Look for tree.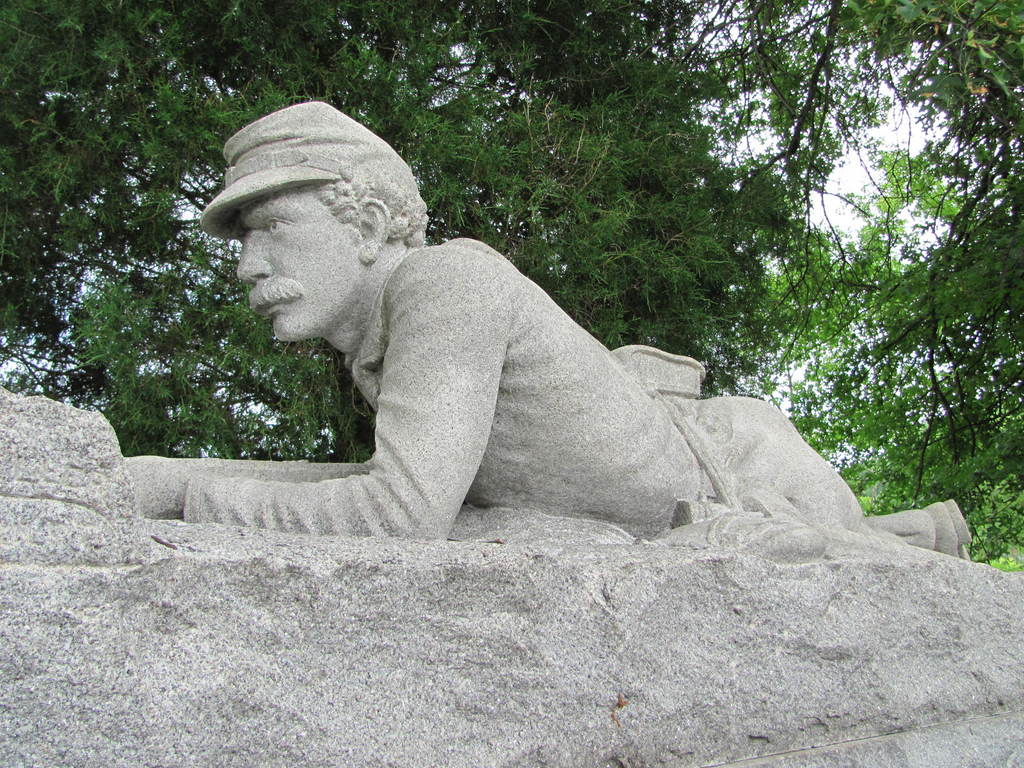
Found: (x1=0, y1=3, x2=1023, y2=572).
